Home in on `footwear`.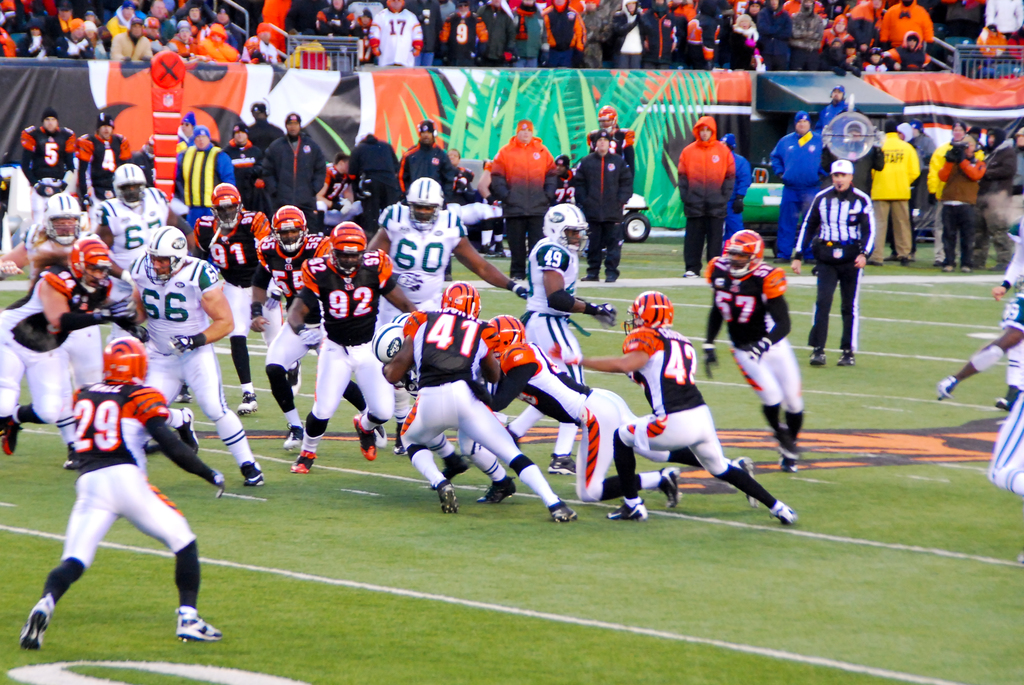
Homed in at 865,260,882,267.
